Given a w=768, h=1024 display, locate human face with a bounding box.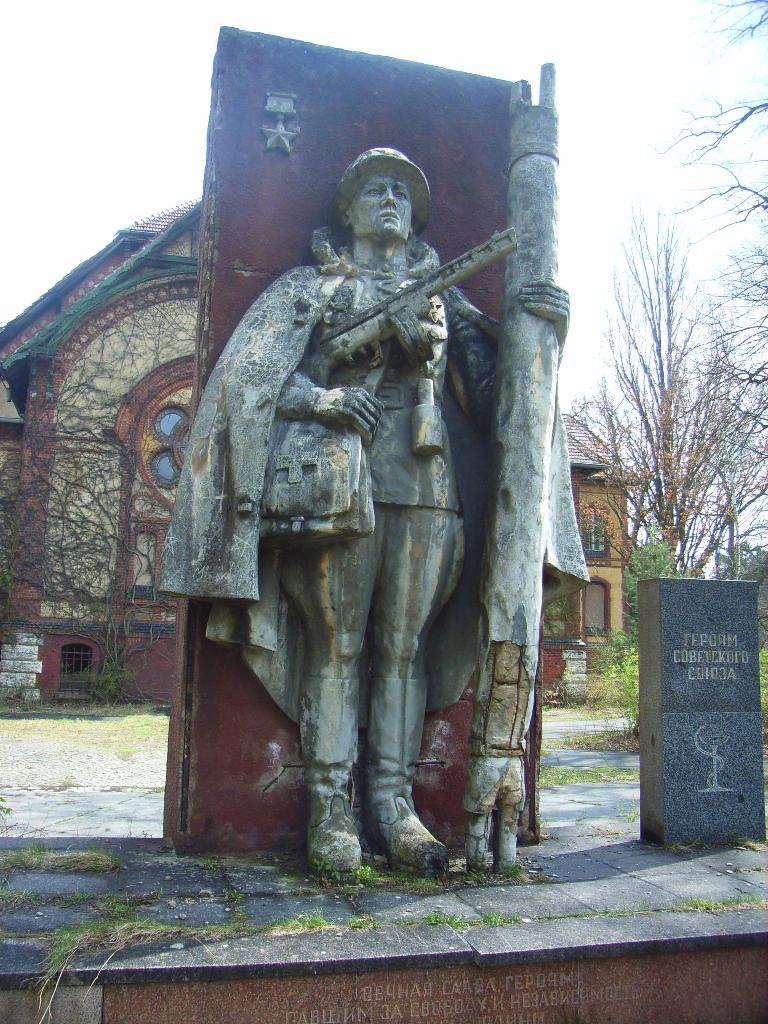
Located: BBox(353, 170, 410, 235).
